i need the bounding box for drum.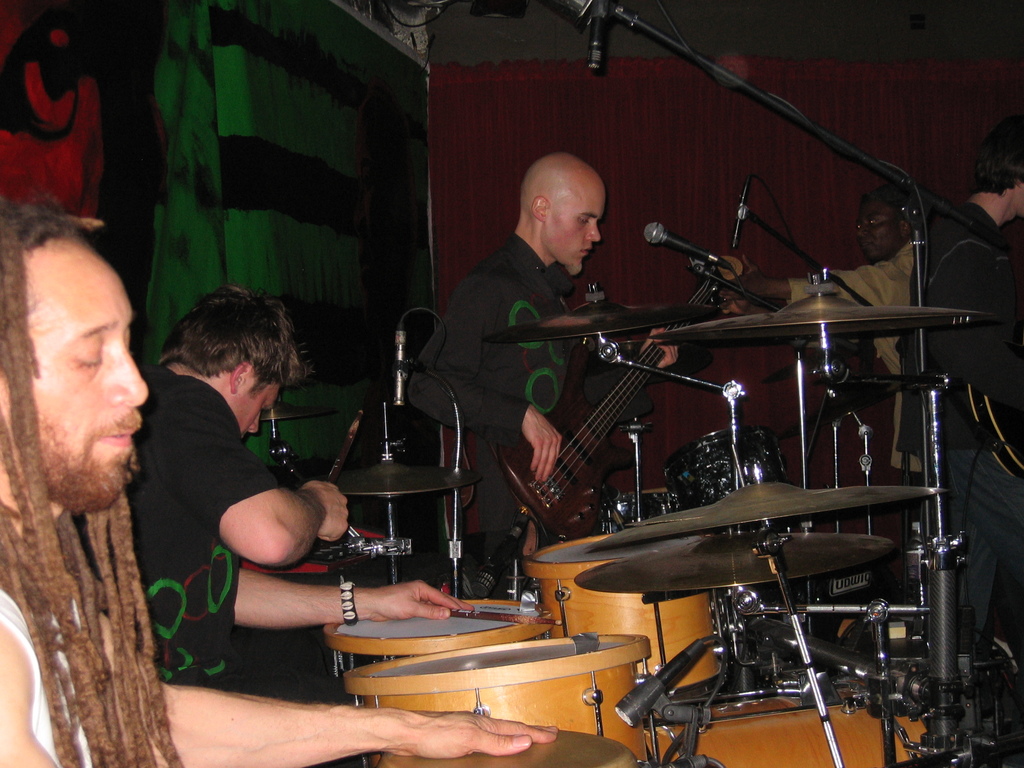
Here it is: bbox(523, 532, 734, 689).
